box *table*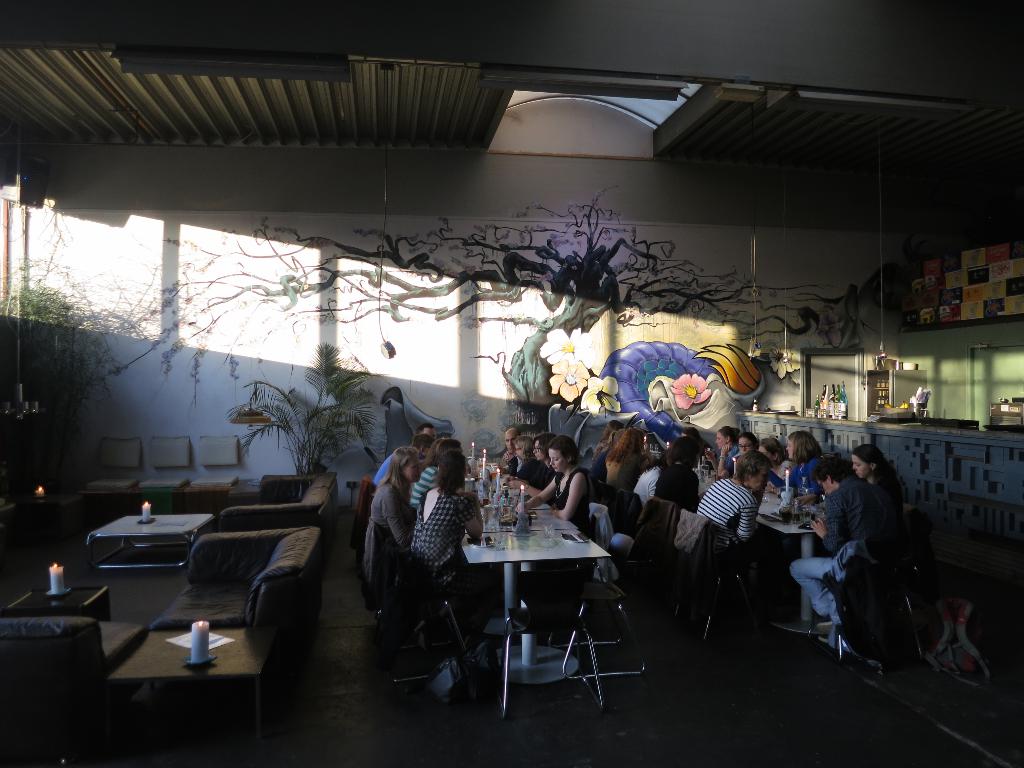
[left=83, top=512, right=216, bottom=570]
